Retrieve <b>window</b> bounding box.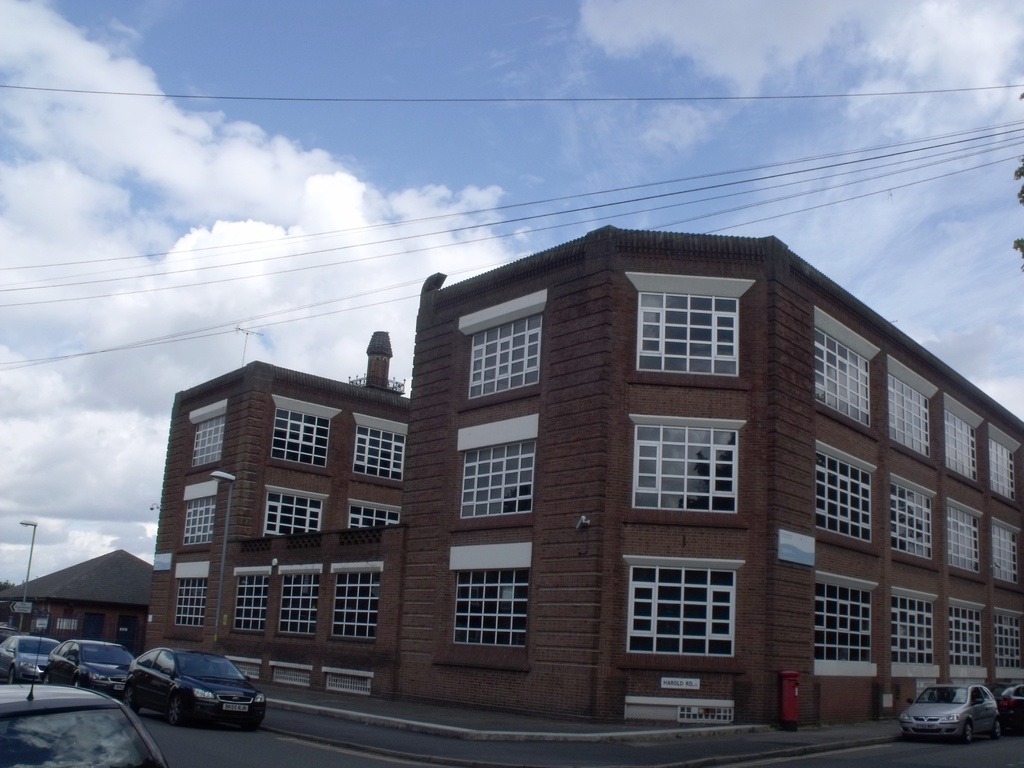
Bounding box: {"left": 280, "top": 572, "right": 317, "bottom": 641}.
